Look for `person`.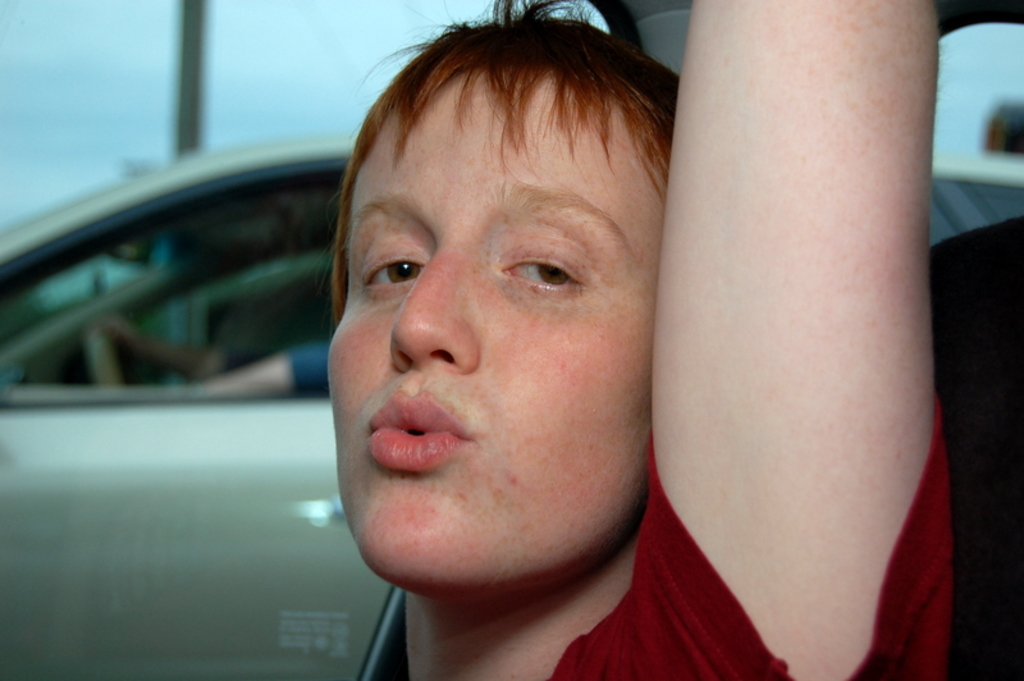
Found: locate(325, 0, 954, 680).
